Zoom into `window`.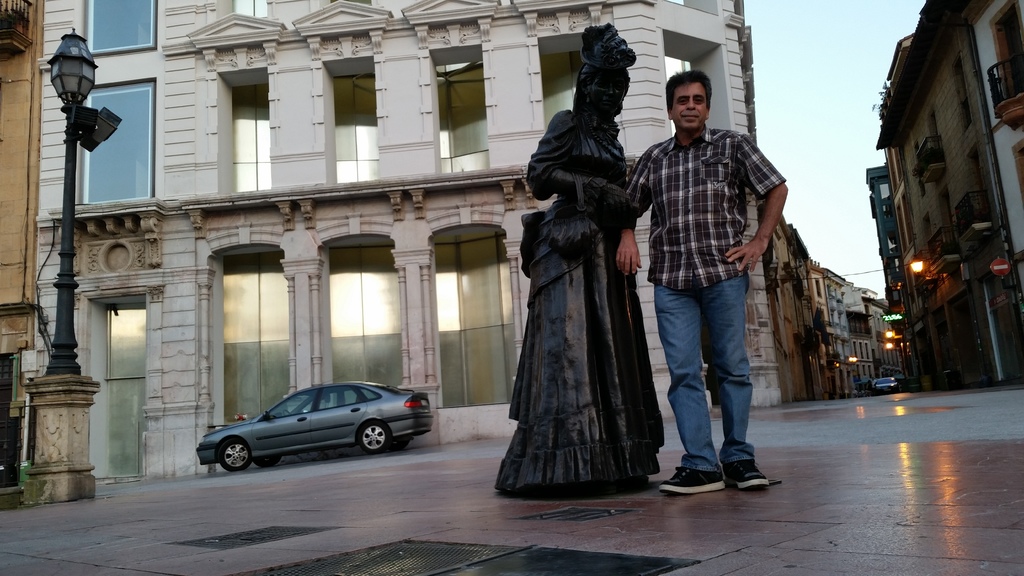
Zoom target: 230:84:271:195.
